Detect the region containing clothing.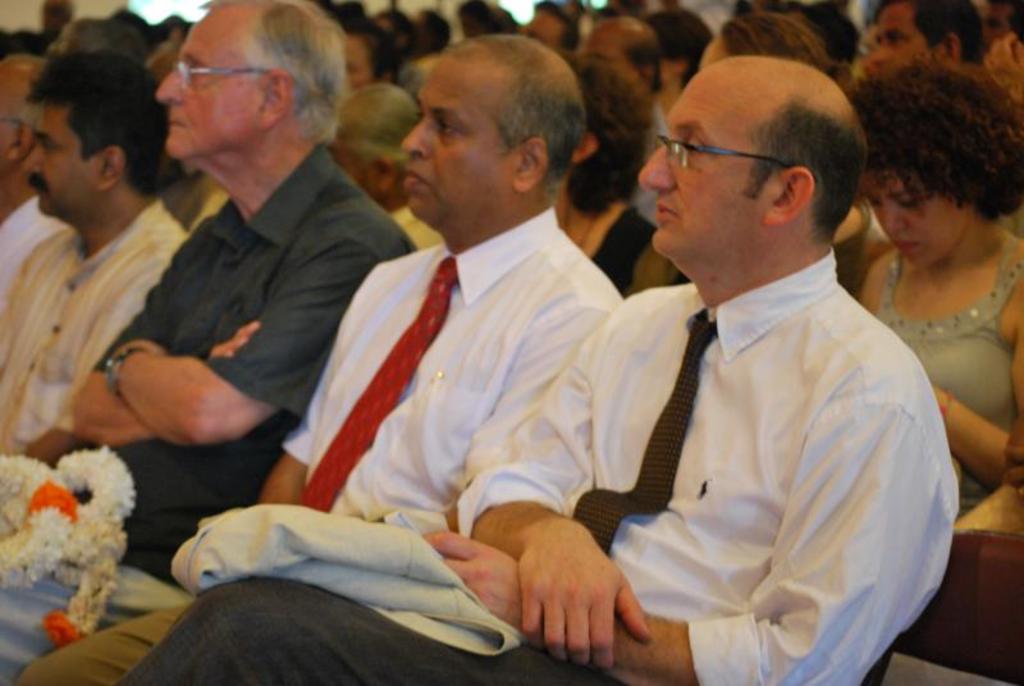
{"left": 390, "top": 202, "right": 447, "bottom": 244}.
